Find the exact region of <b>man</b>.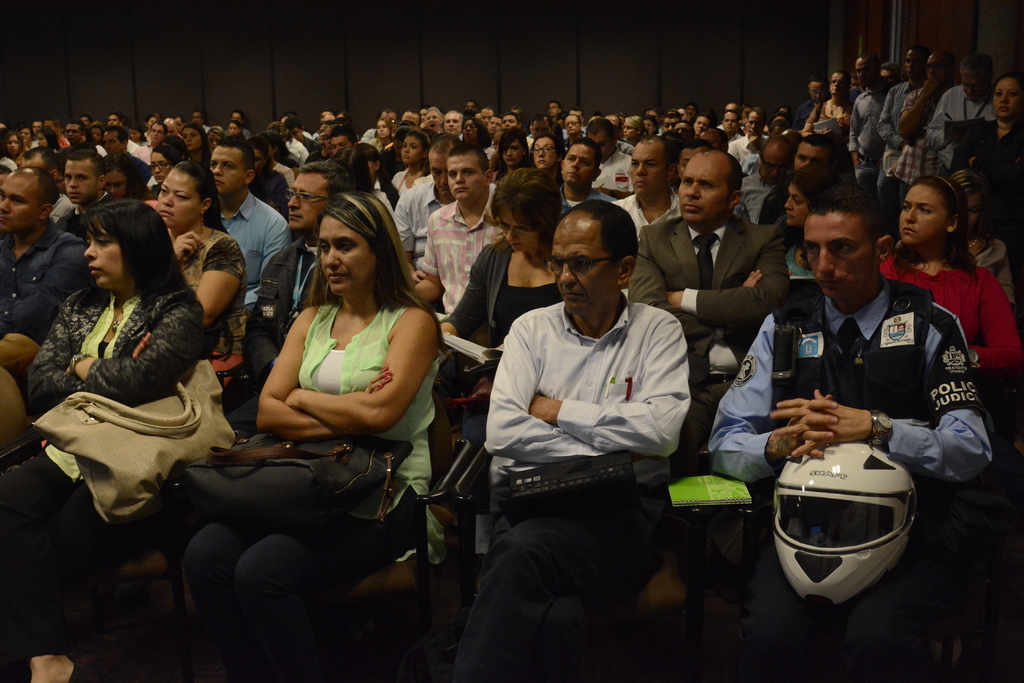
Exact region: box(388, 132, 461, 322).
